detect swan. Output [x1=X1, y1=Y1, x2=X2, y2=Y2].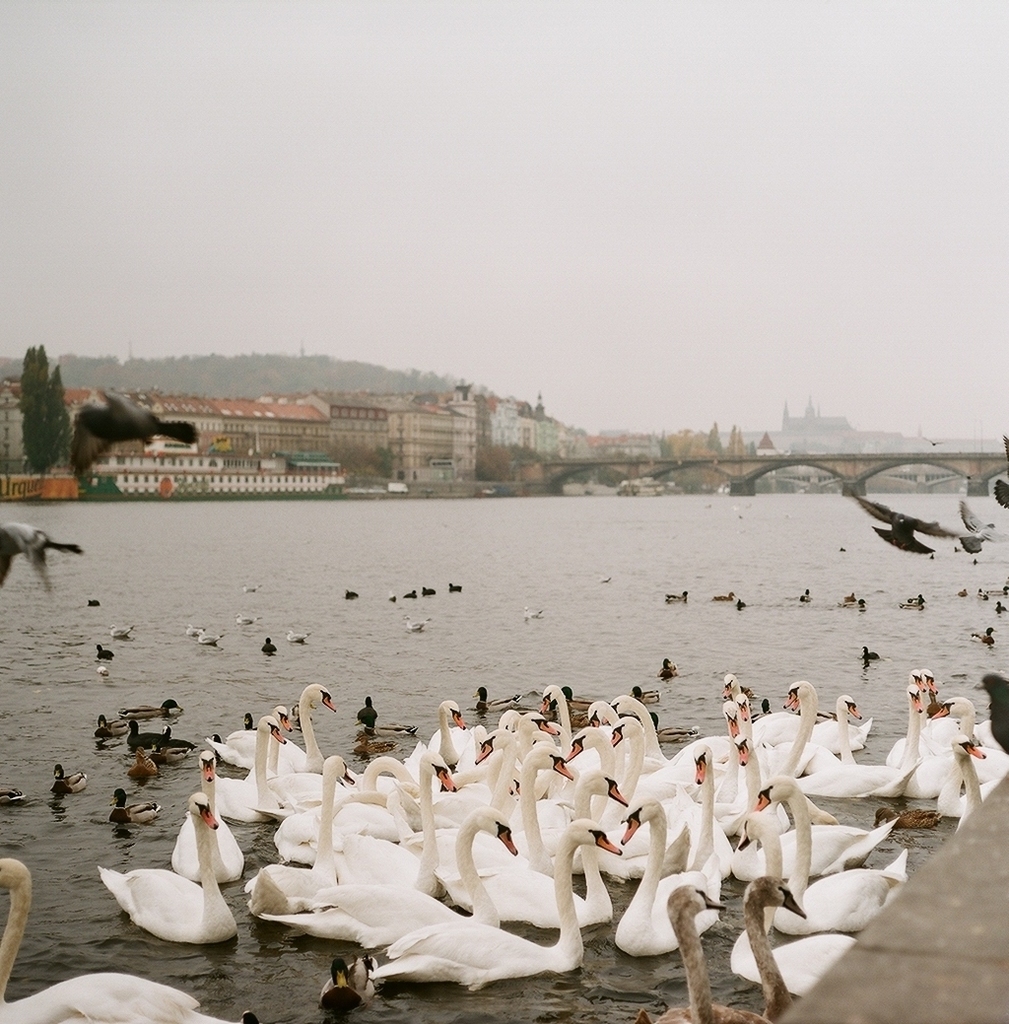
[x1=722, y1=674, x2=814, y2=743].
